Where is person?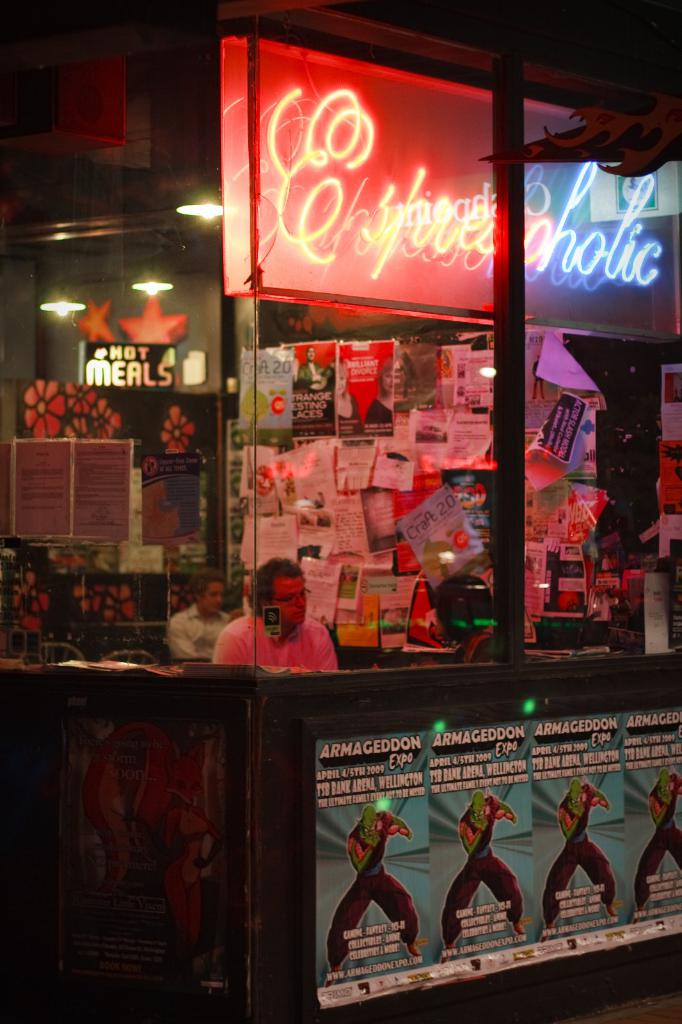
157/567/229/660.
